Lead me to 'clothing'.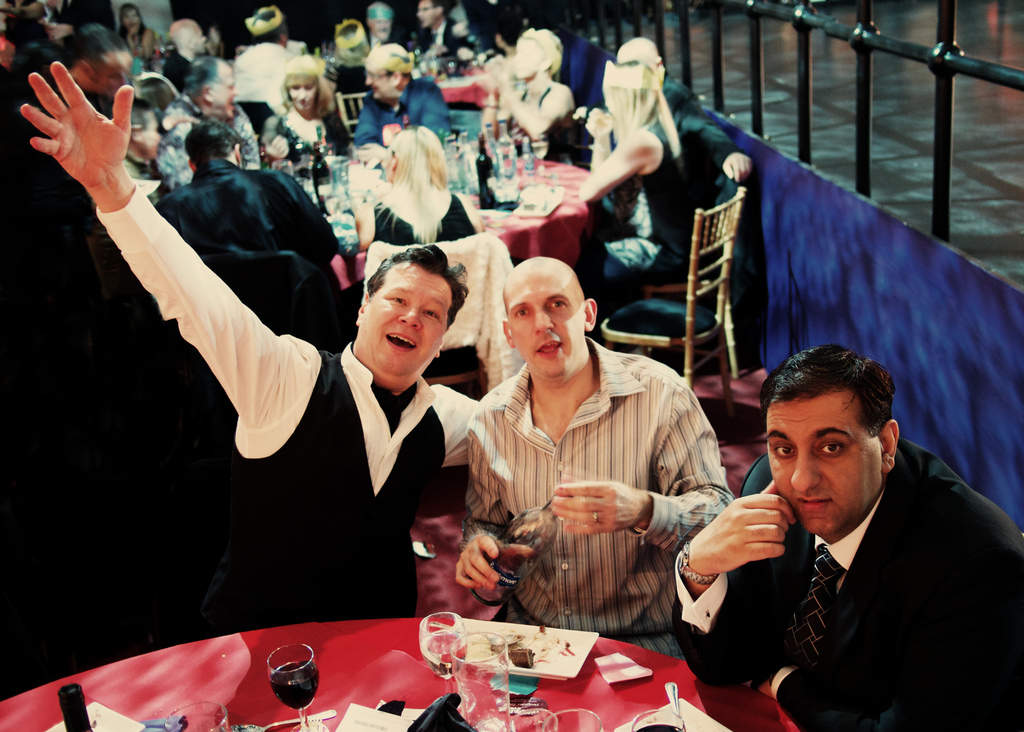
Lead to pyautogui.locateOnScreen(143, 148, 342, 282).
